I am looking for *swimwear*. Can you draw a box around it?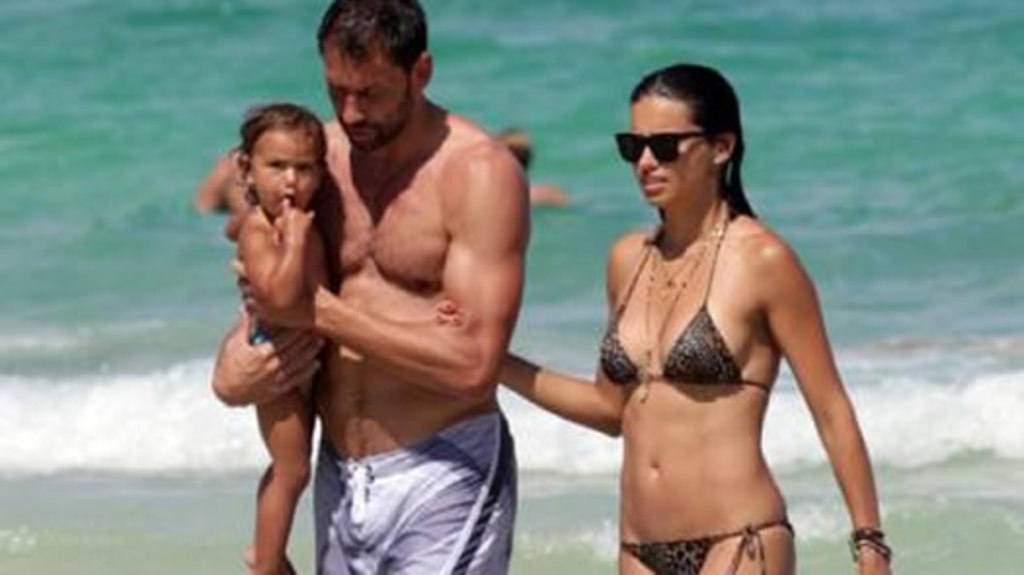
Sure, the bounding box is (583,212,772,394).
